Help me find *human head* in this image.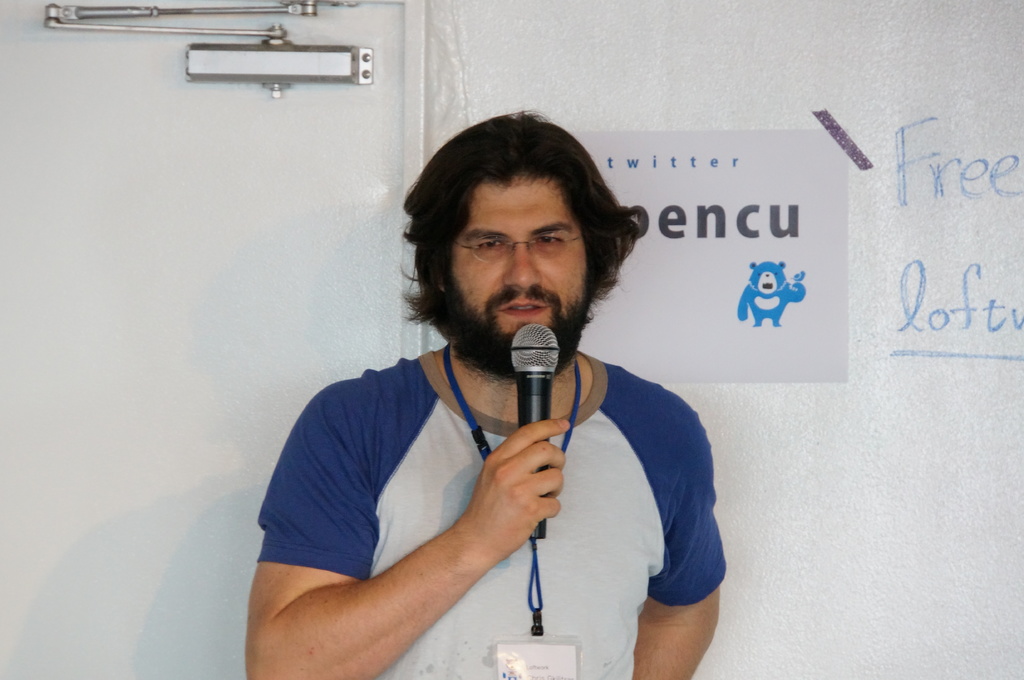
Found it: (left=380, top=125, right=635, bottom=412).
